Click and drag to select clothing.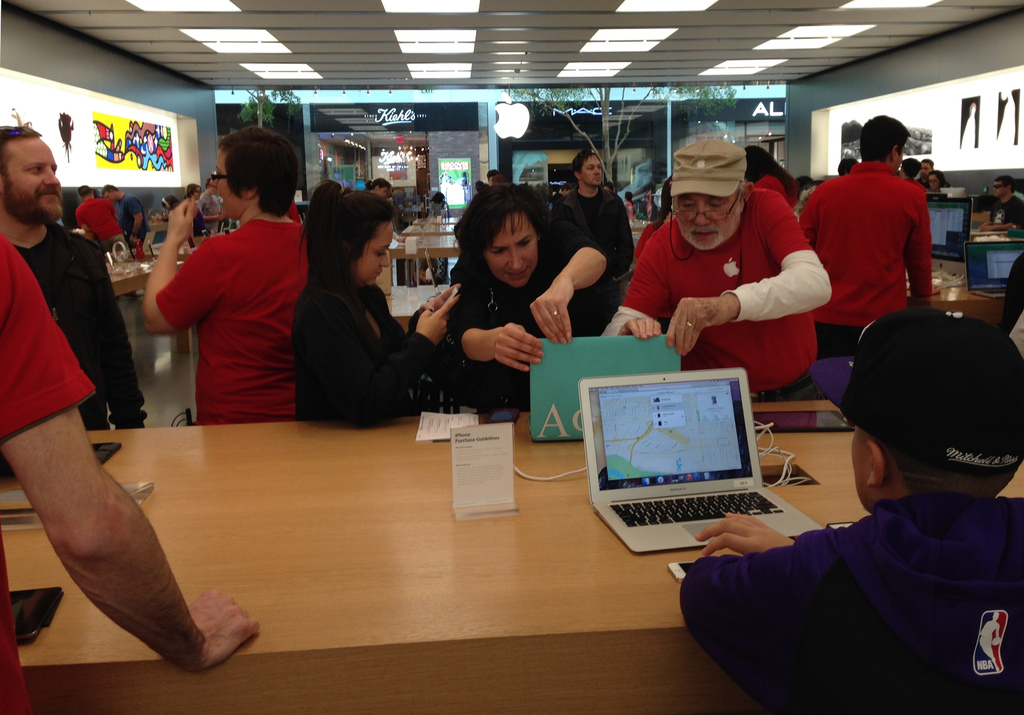
Selection: bbox=(550, 181, 634, 327).
